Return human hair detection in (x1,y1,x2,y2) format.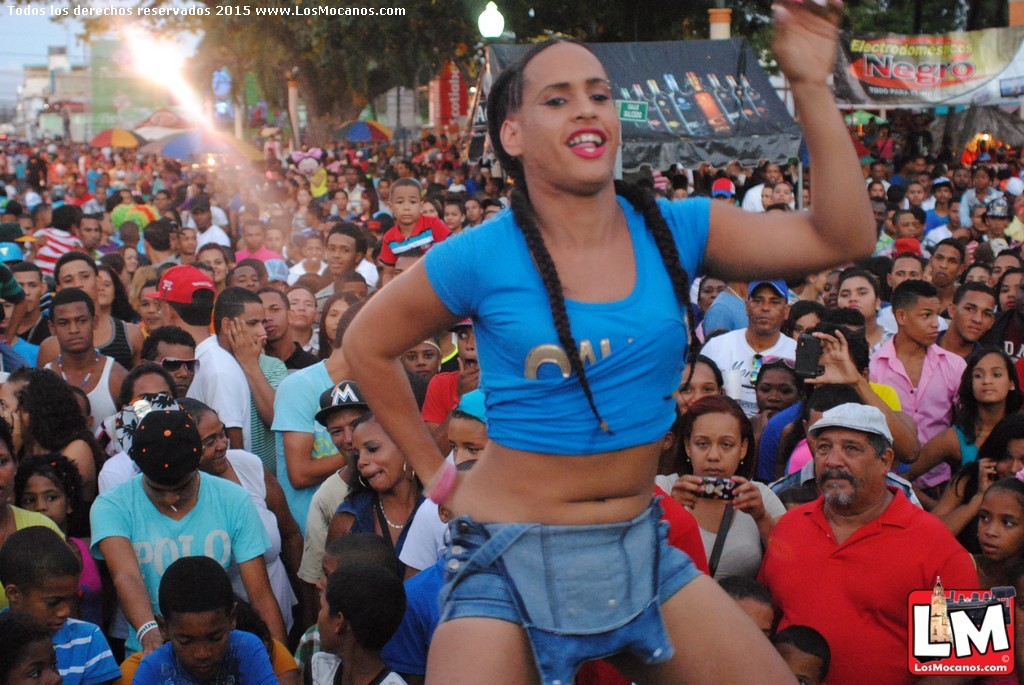
(490,40,716,432).
